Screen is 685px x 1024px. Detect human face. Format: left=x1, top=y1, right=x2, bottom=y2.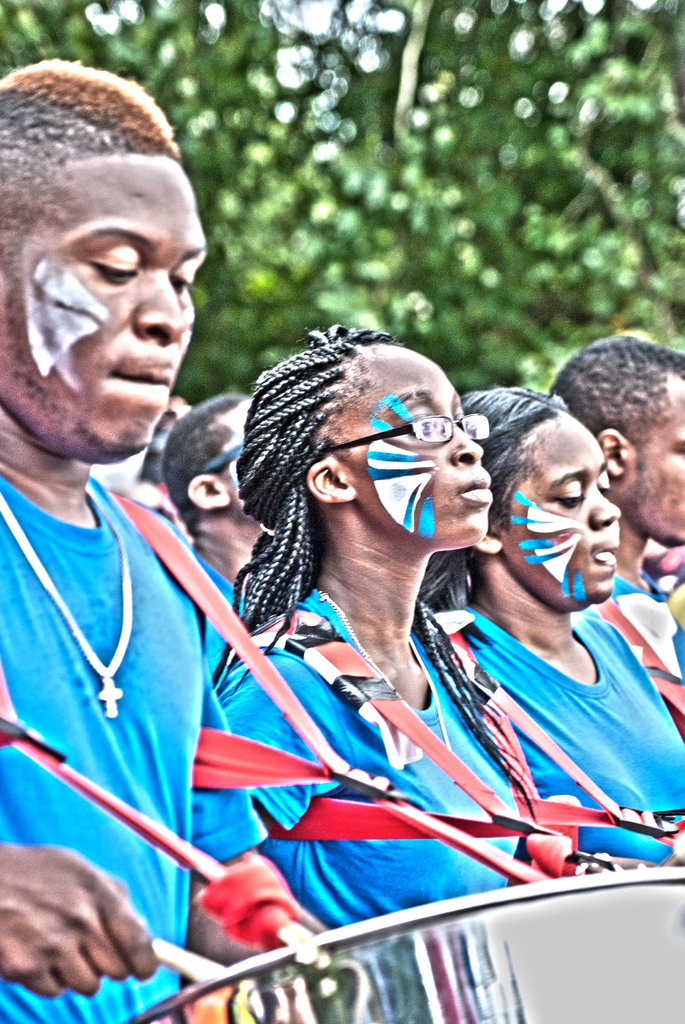
left=357, top=353, right=493, bottom=545.
